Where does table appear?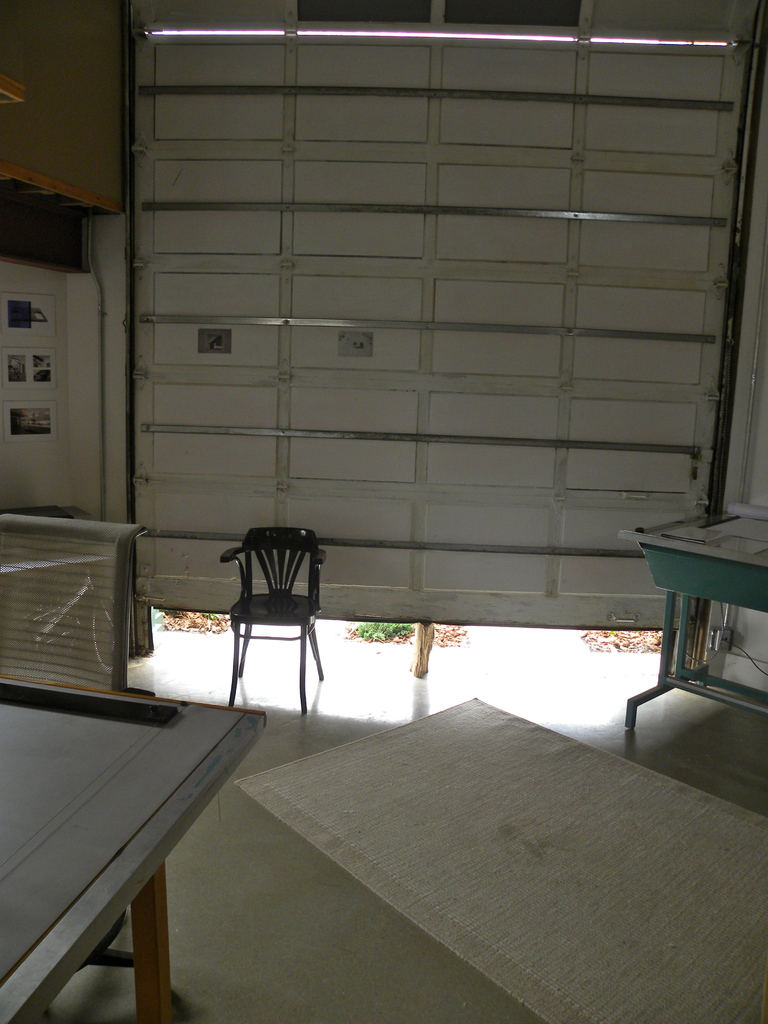
Appears at [x1=616, y1=509, x2=767, y2=729].
